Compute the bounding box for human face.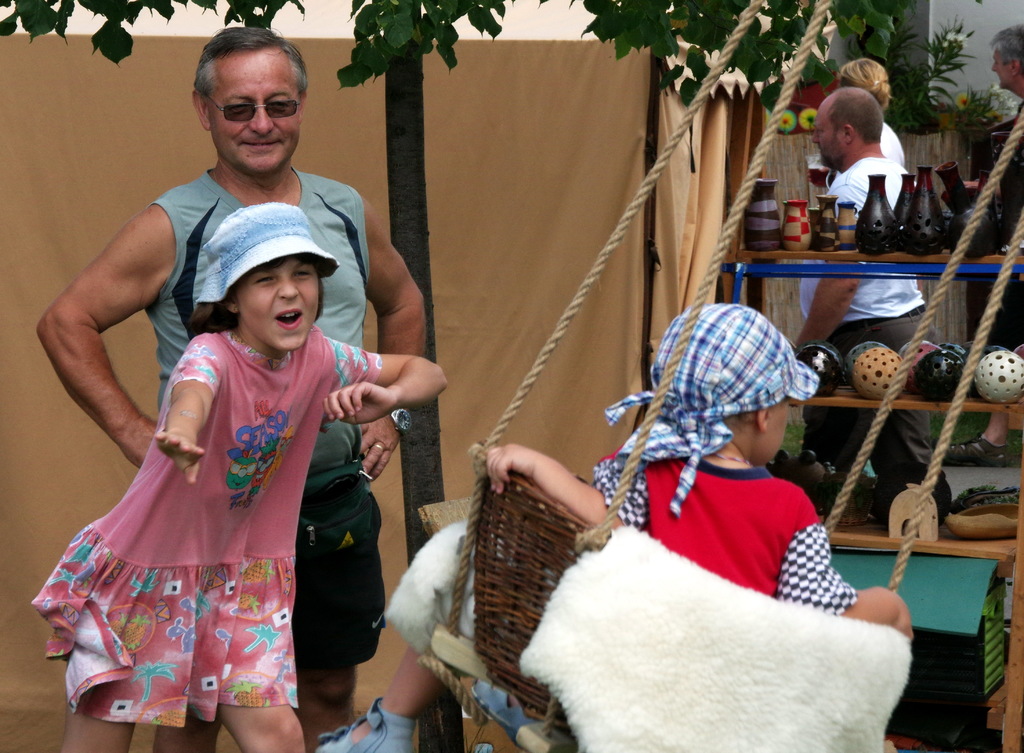
[992, 51, 1013, 90].
